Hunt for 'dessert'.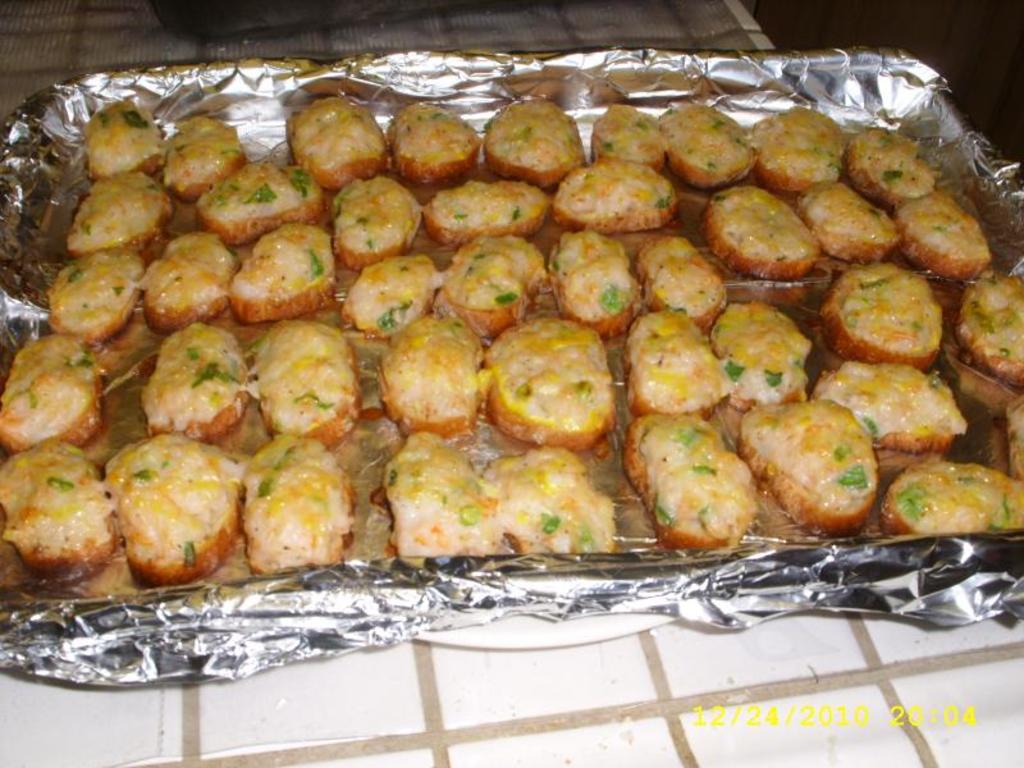
Hunted down at select_region(253, 321, 349, 436).
